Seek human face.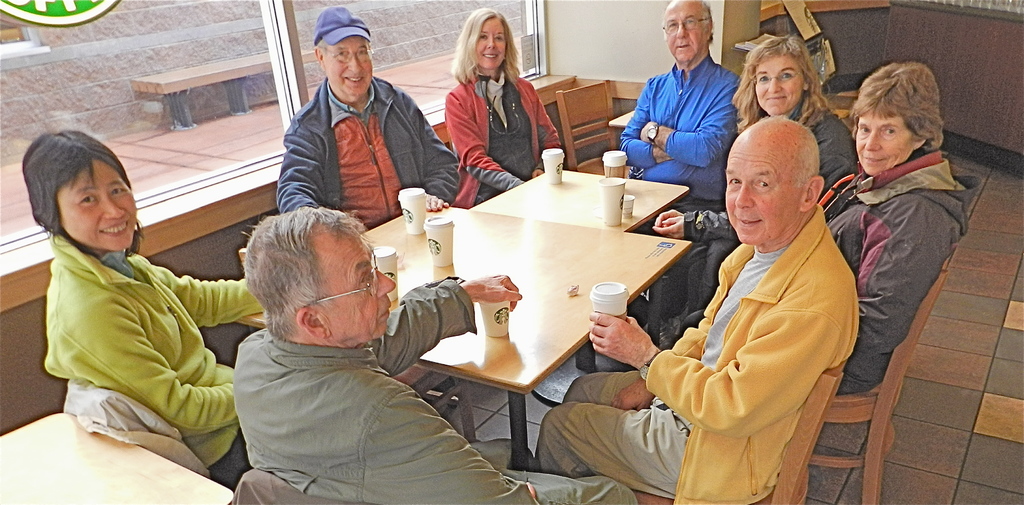
pyautogui.locateOnScreen(661, 8, 707, 67).
